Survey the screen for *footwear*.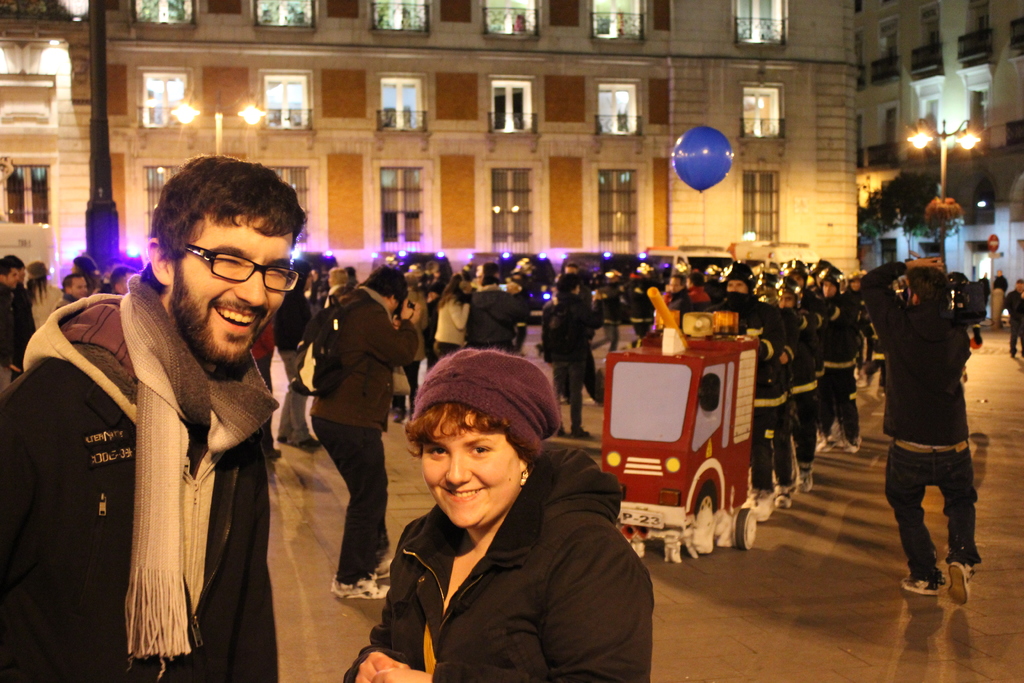
Survey found: [371,554,408,579].
